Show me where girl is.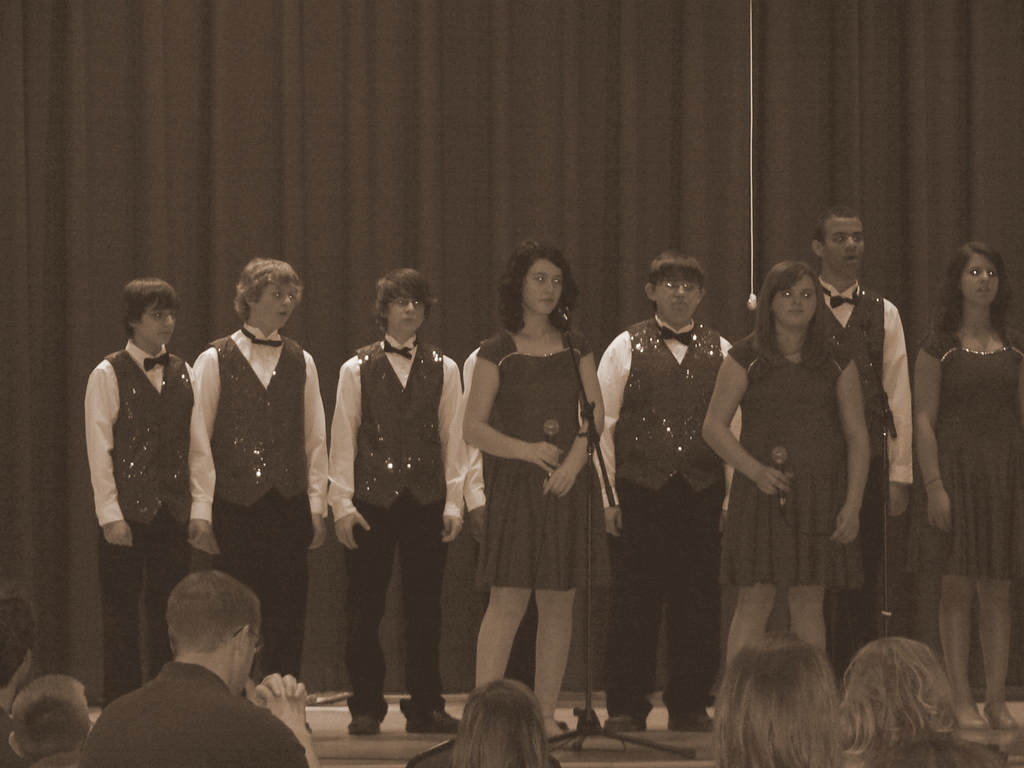
girl is at locate(702, 263, 869, 669).
